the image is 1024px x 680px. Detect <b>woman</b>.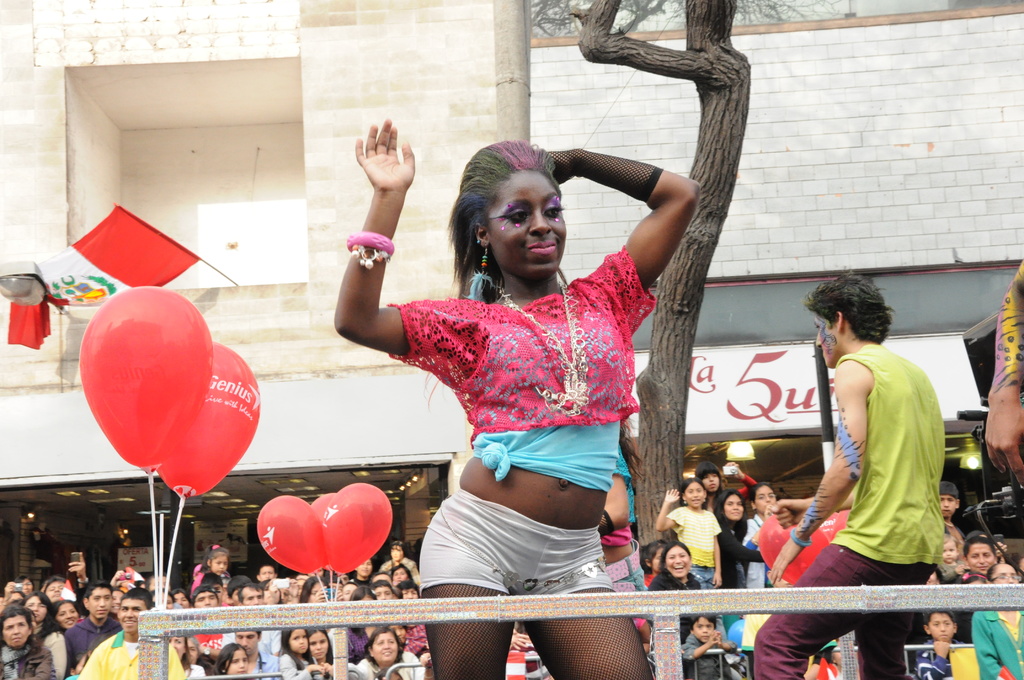
Detection: bbox(360, 629, 422, 679).
